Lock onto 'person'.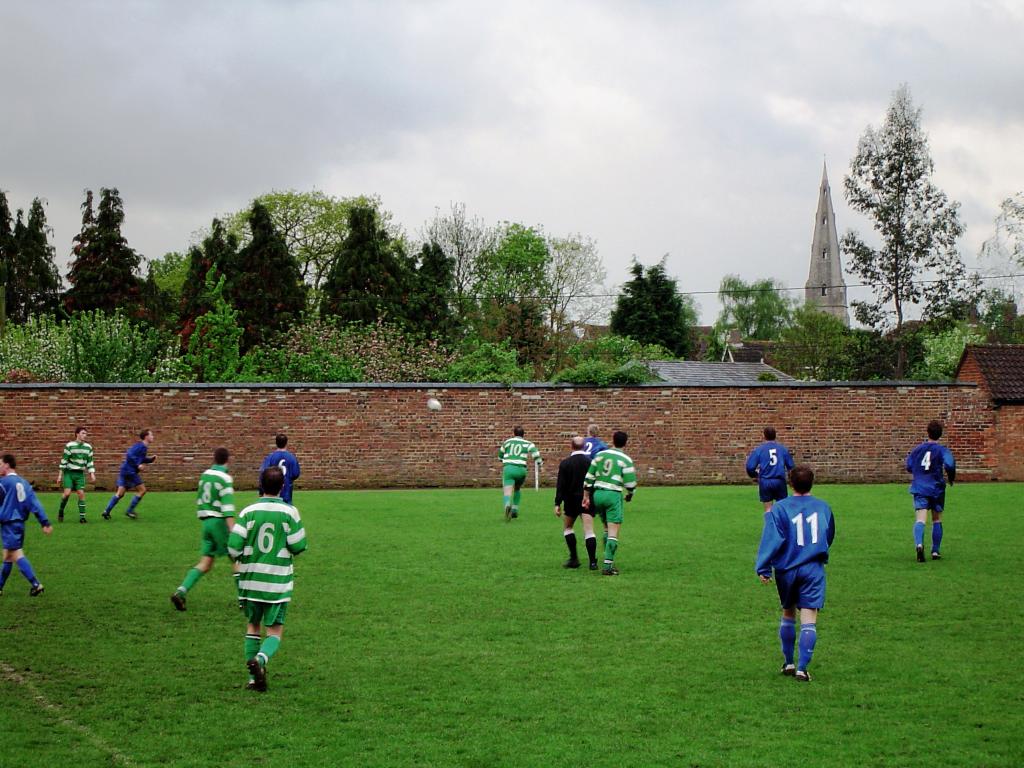
Locked: bbox=(755, 463, 847, 689).
